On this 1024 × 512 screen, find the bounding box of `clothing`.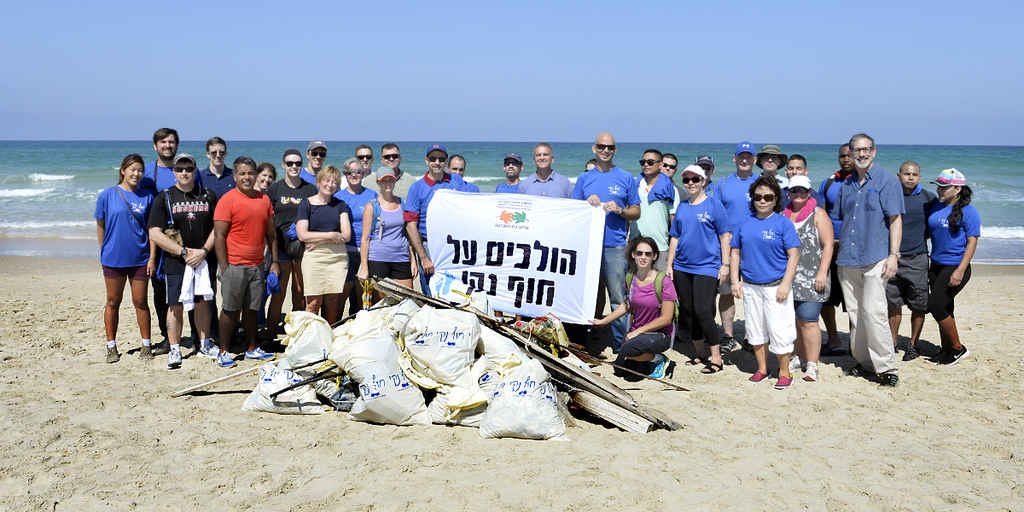
Bounding box: l=834, t=140, r=911, b=367.
